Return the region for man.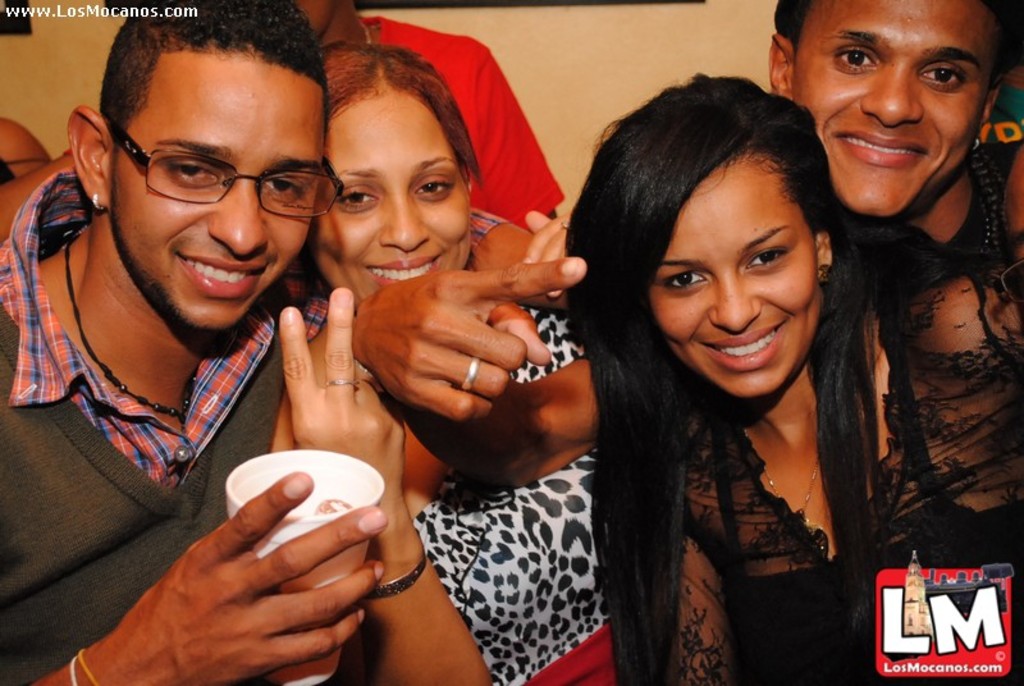
crop(768, 0, 1012, 216).
